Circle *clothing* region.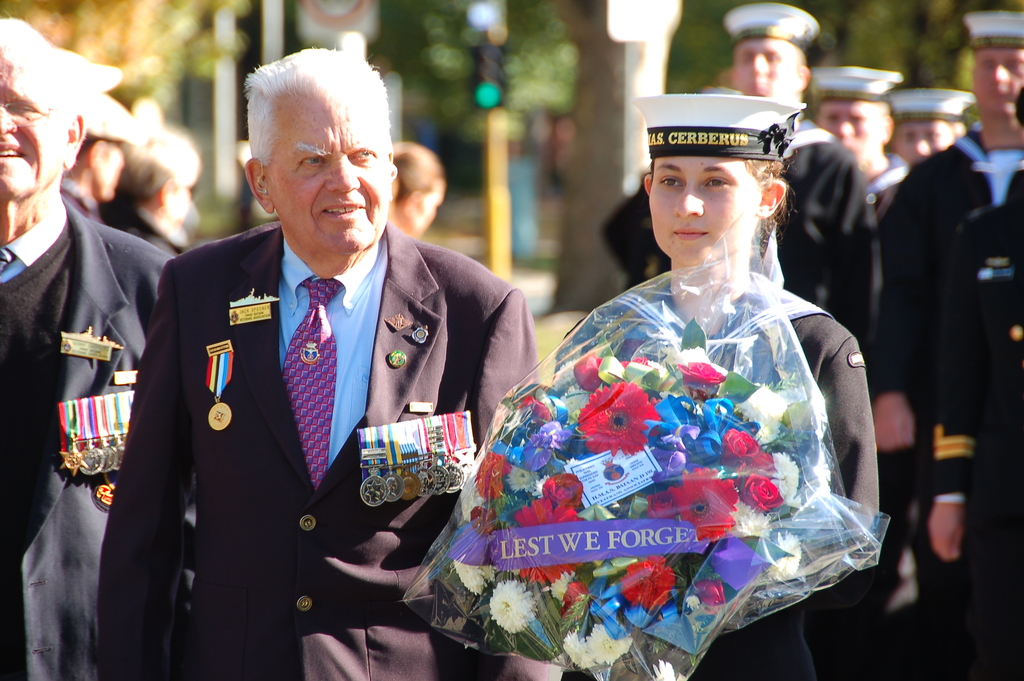
Region: l=100, t=221, r=574, b=680.
